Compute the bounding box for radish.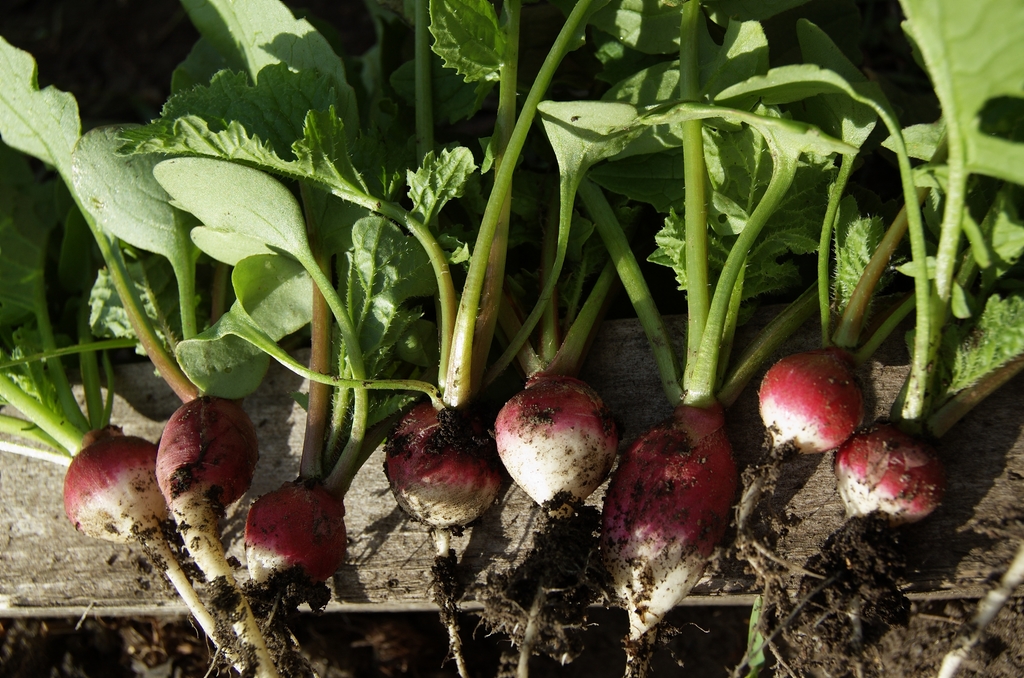
bbox=(719, 0, 1023, 640).
